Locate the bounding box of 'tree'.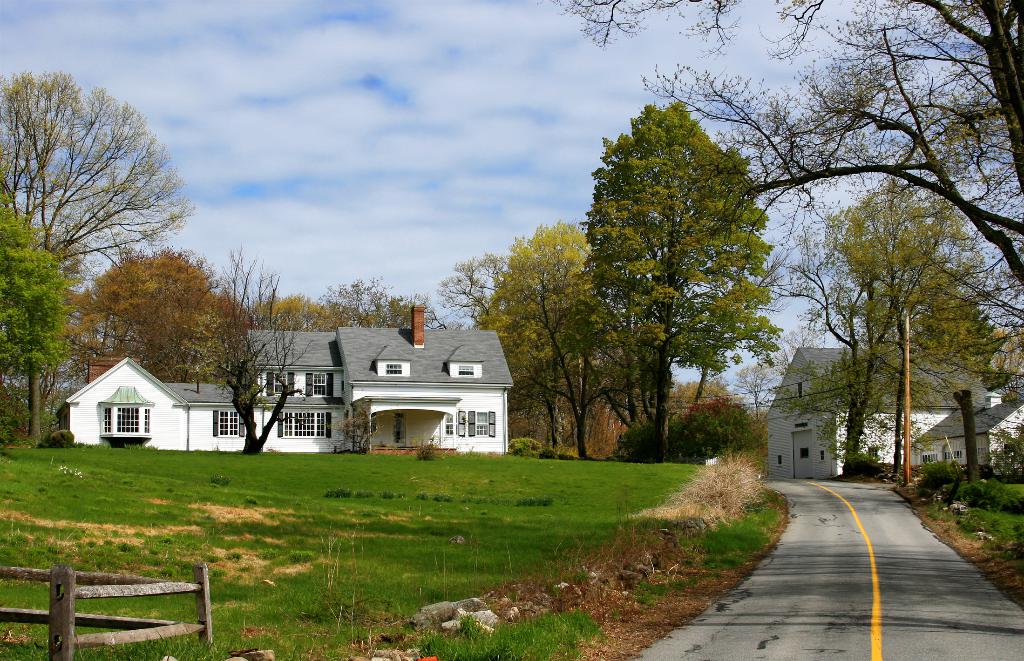
Bounding box: 543/0/1022/477.
